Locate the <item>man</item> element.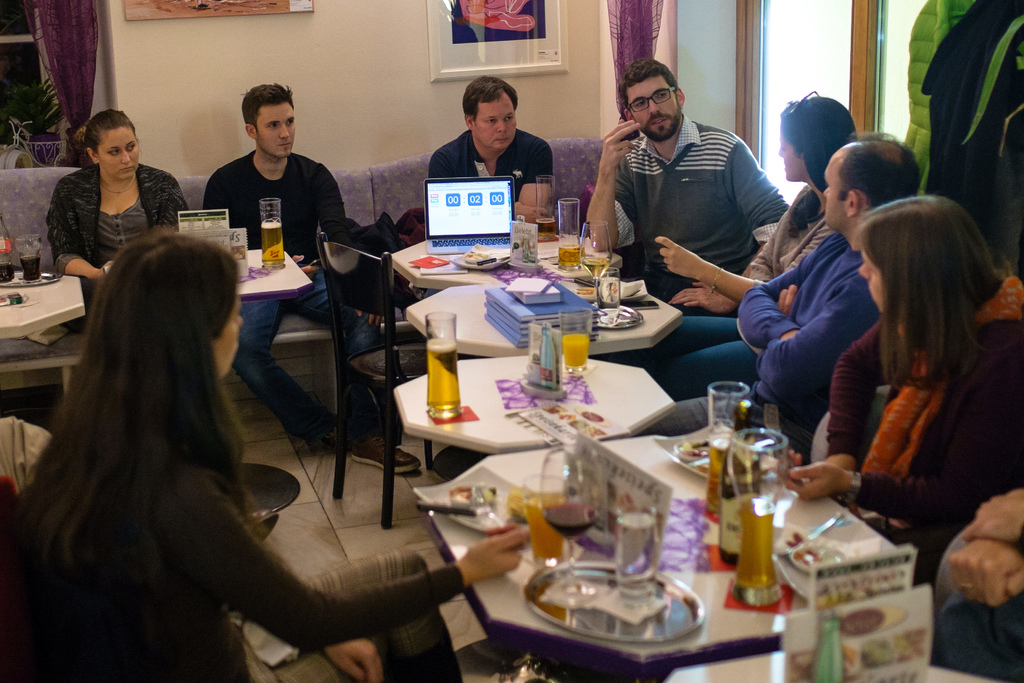
Element bbox: l=199, t=78, r=421, b=479.
